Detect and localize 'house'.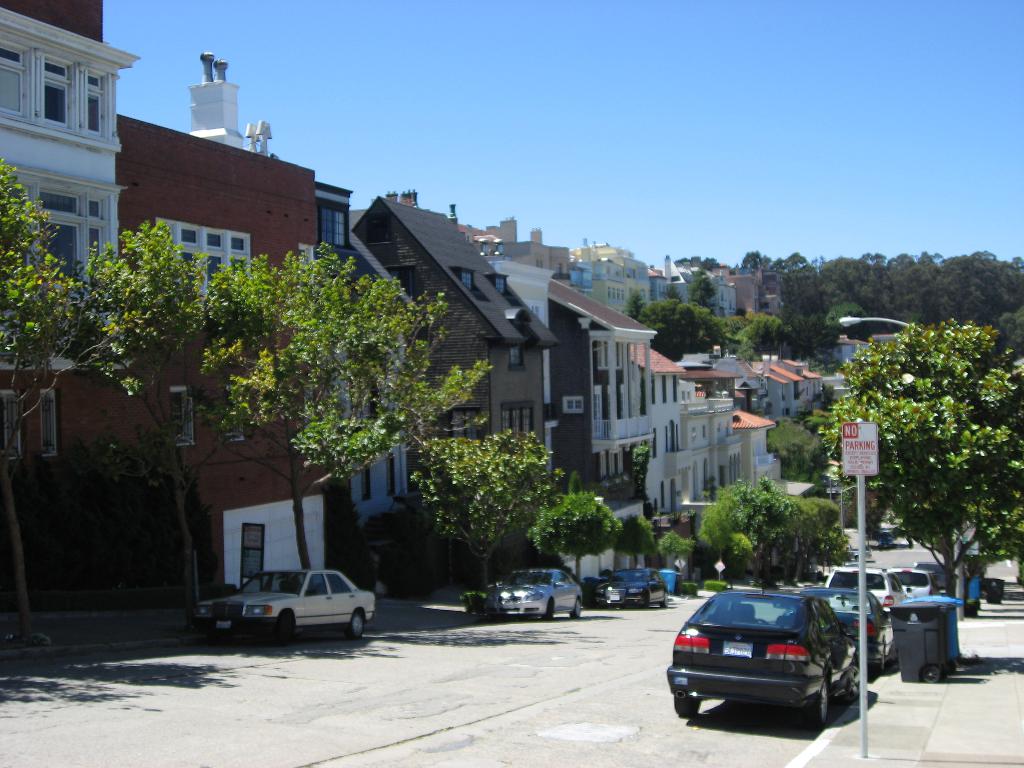
Localized at [x1=77, y1=108, x2=364, y2=628].
